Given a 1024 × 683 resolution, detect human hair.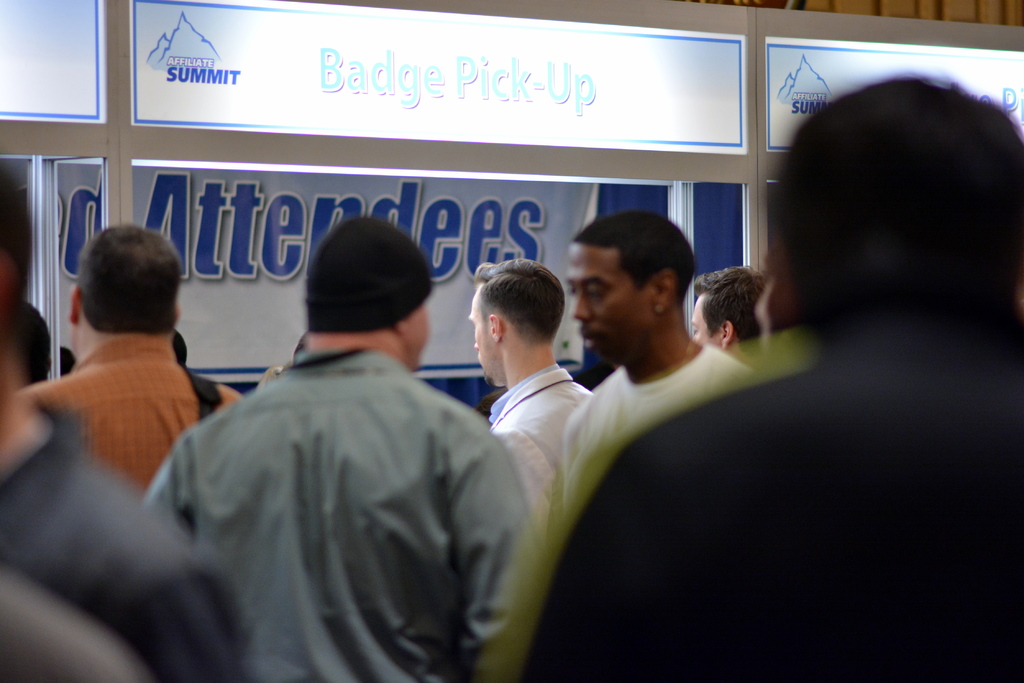
(x1=79, y1=220, x2=182, y2=330).
